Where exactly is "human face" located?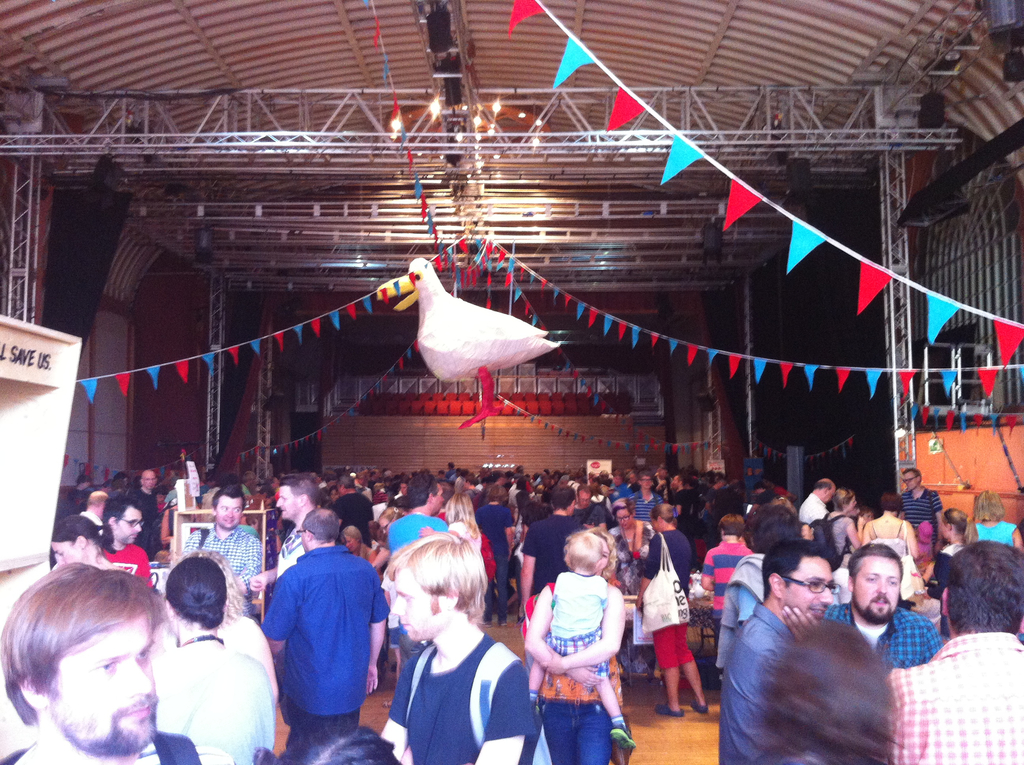
Its bounding box is x1=116, y1=514, x2=145, y2=542.
